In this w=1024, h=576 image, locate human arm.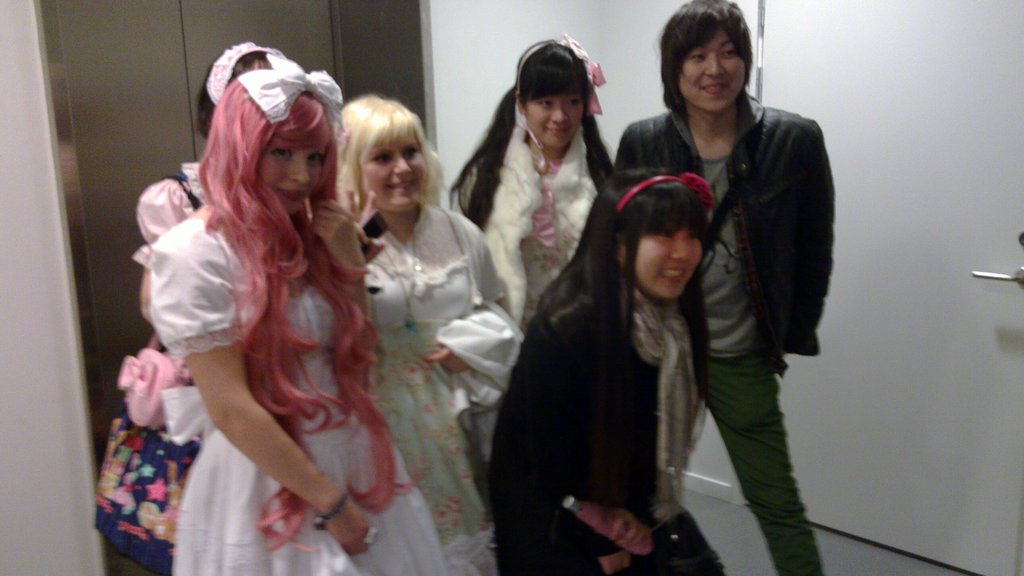
Bounding box: l=519, t=306, r=649, b=555.
